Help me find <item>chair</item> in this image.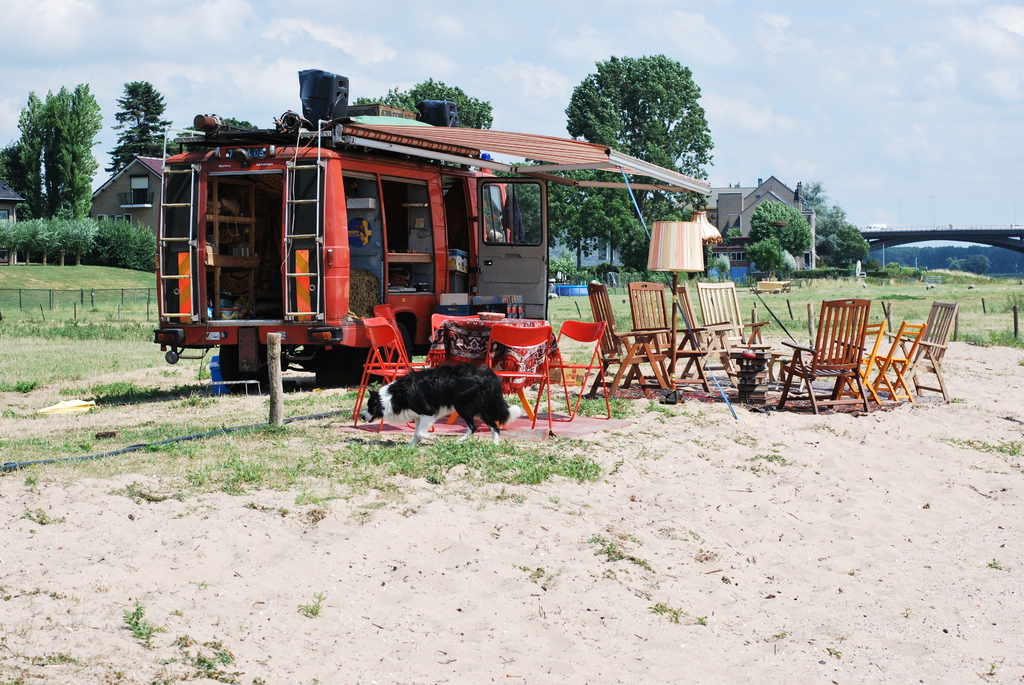
Found it: bbox(819, 322, 881, 402).
